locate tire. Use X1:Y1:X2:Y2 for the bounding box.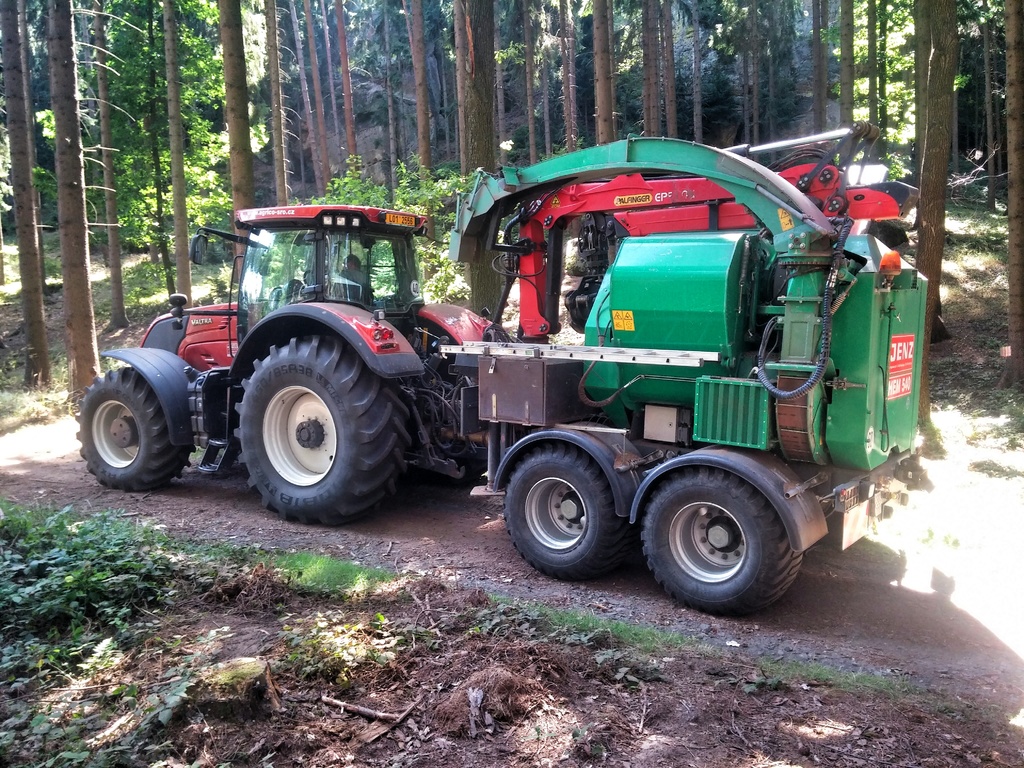
226:325:391:524.
